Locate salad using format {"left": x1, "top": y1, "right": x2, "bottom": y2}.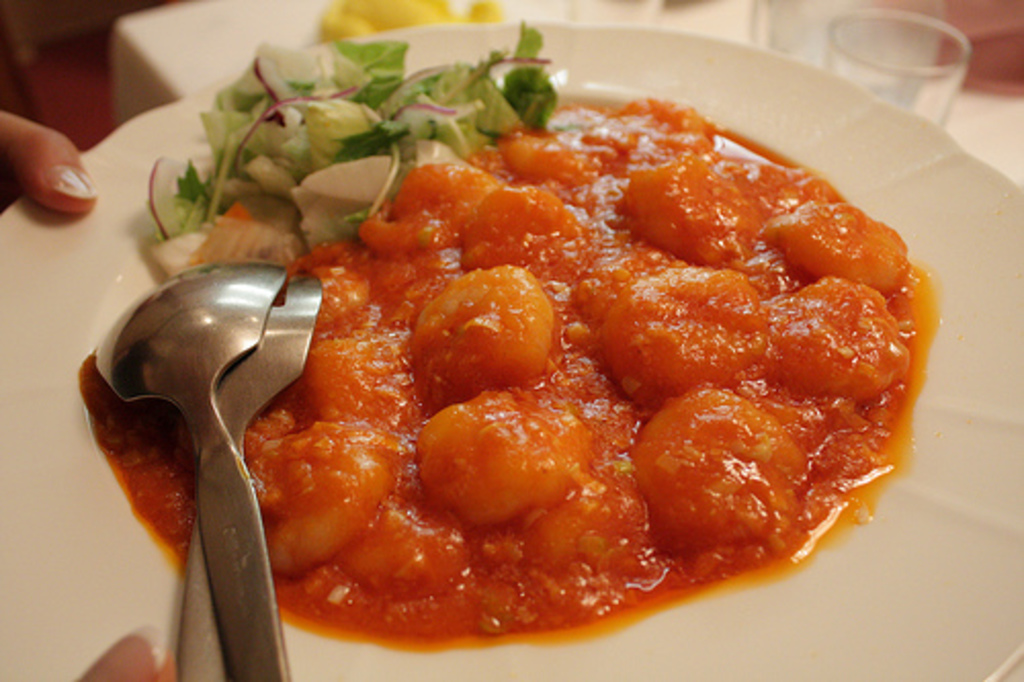
{"left": 156, "top": 35, "right": 563, "bottom": 279}.
